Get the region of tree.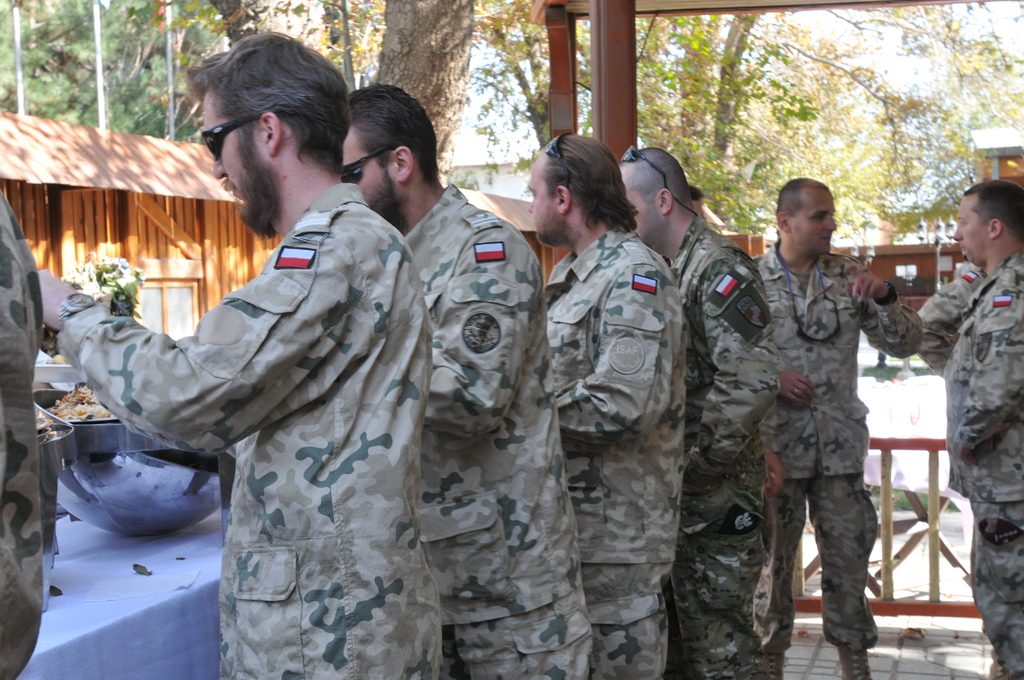
select_region(722, 0, 1023, 214).
